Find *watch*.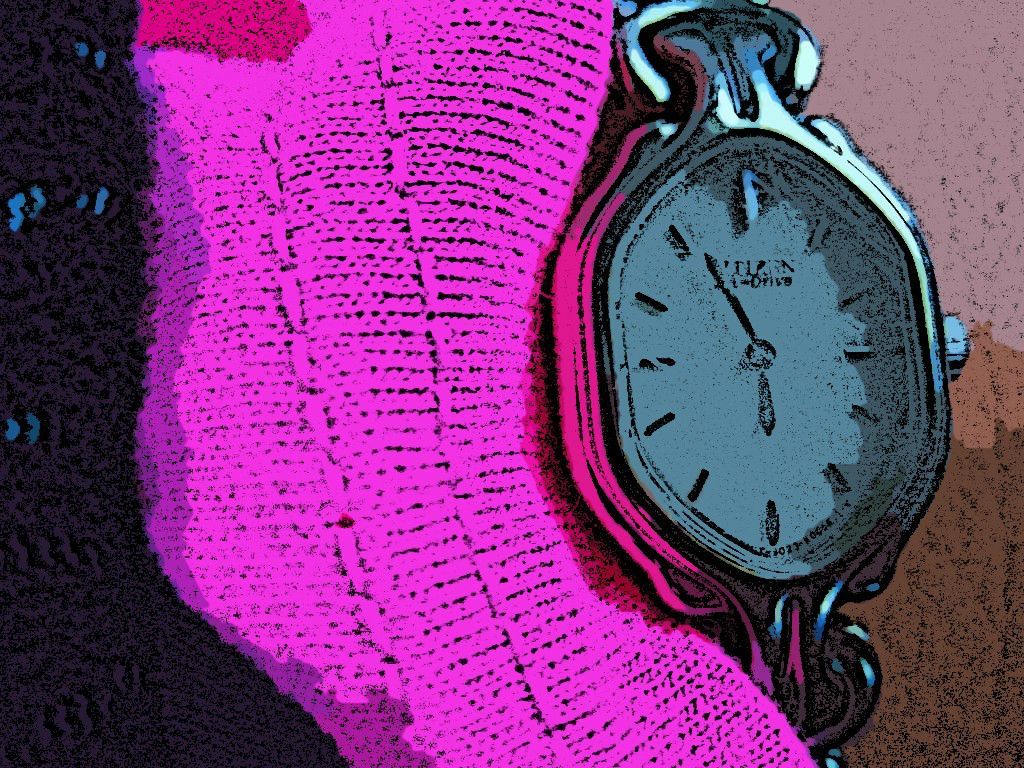
bbox=[549, 1, 971, 767].
